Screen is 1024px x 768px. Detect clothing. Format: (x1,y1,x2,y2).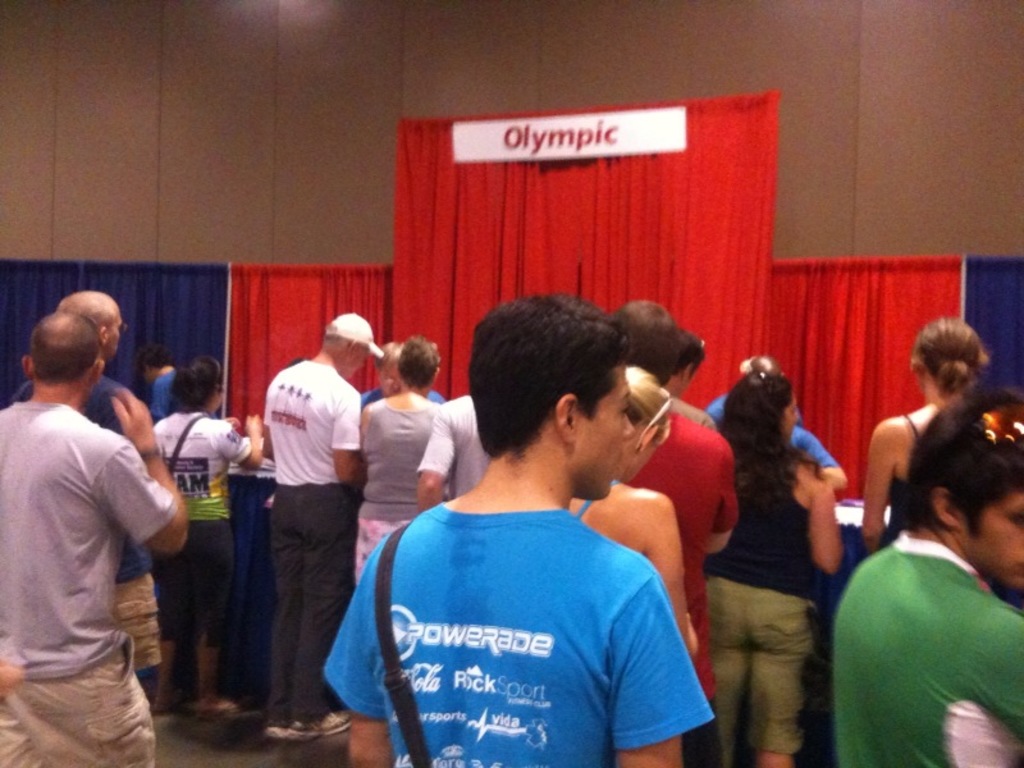
(319,498,710,767).
